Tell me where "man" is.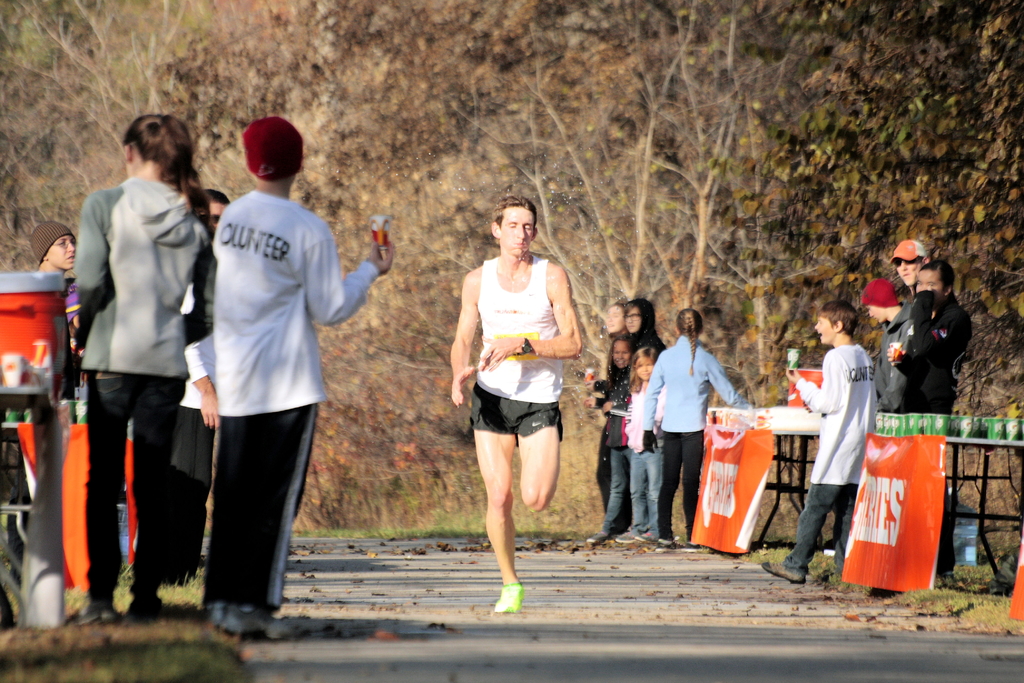
"man" is at {"x1": 442, "y1": 199, "x2": 574, "y2": 618}.
